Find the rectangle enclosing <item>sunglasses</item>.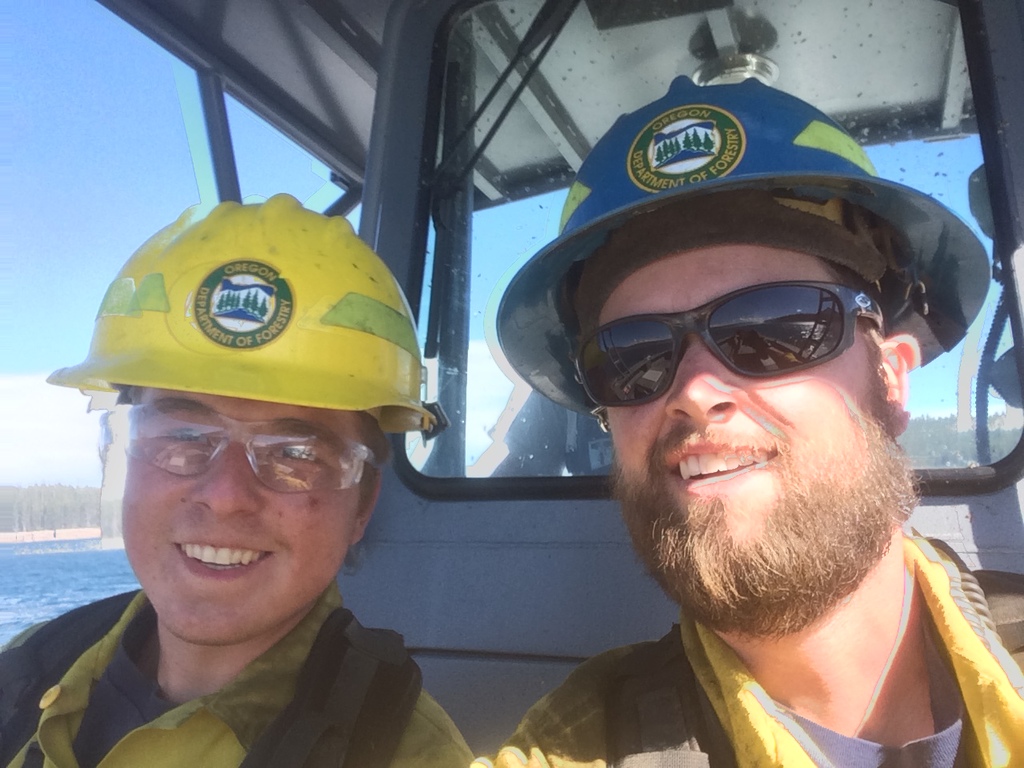
rect(559, 283, 887, 407).
